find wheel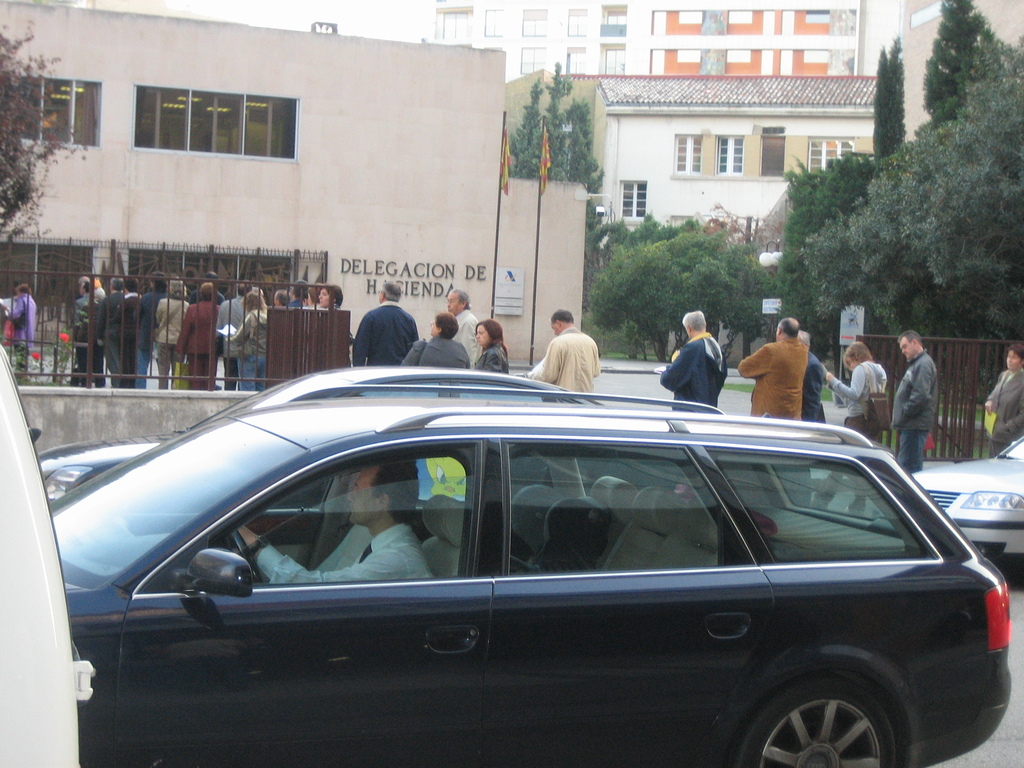
x1=228 y1=527 x2=255 y2=580
